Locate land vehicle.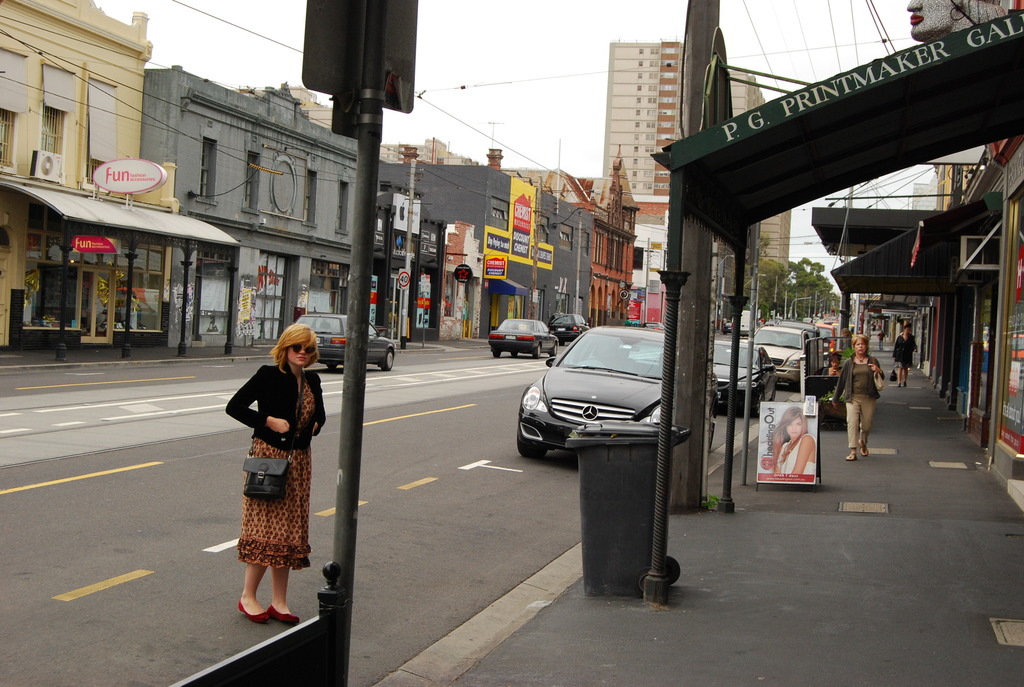
Bounding box: x1=740, y1=310, x2=749, y2=338.
